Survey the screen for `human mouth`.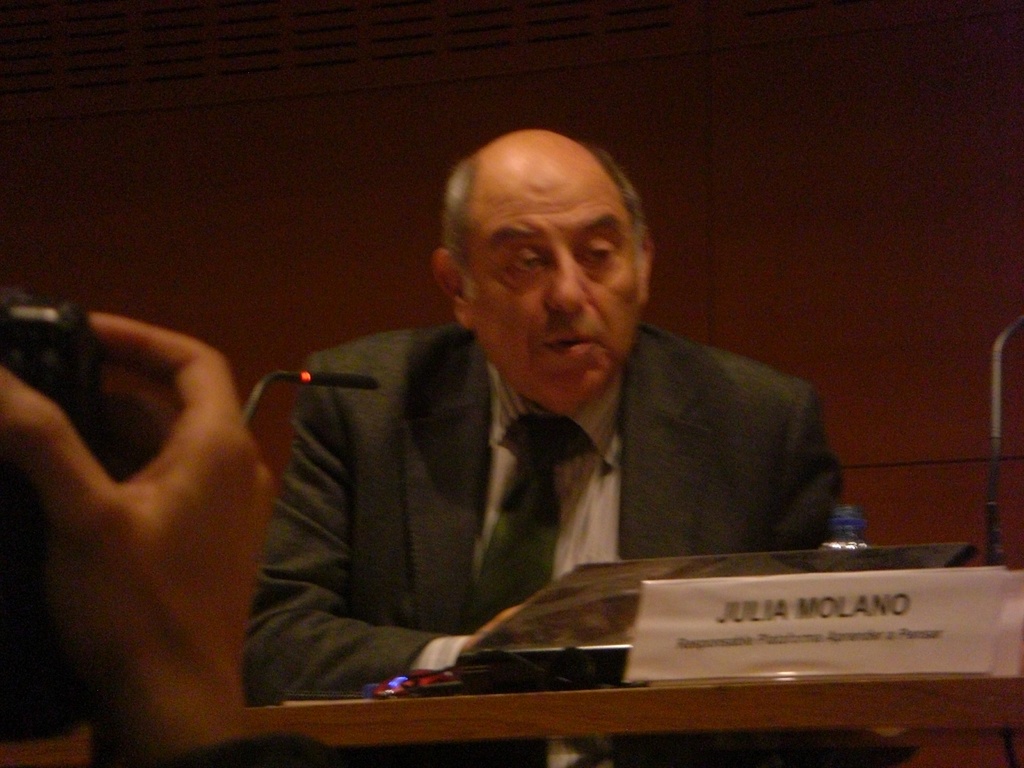
Survey found: 540, 328, 593, 355.
